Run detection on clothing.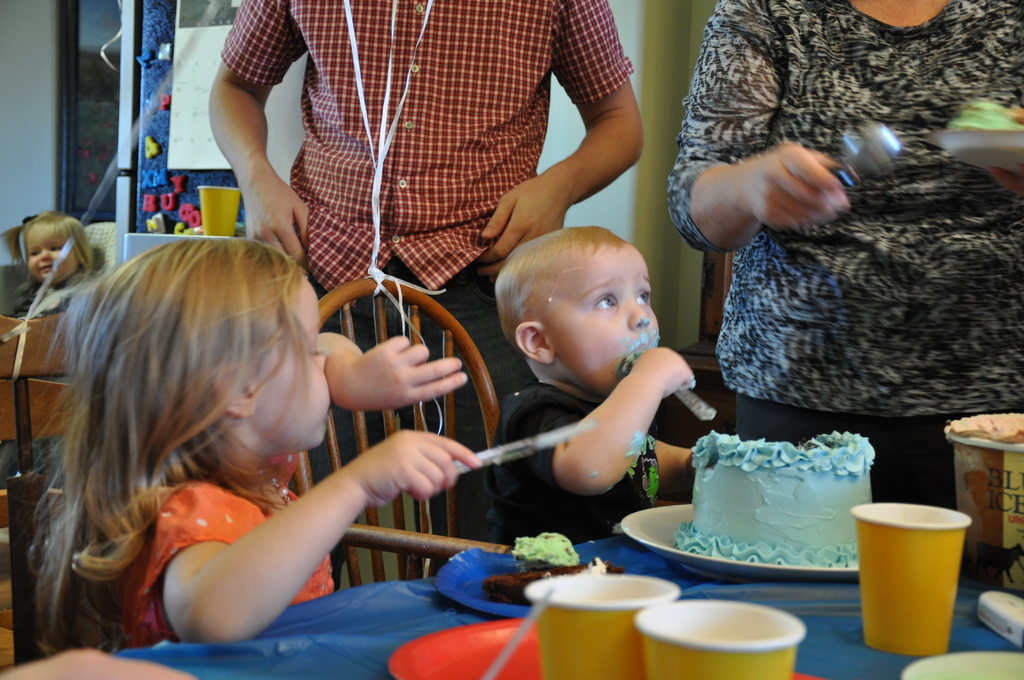
Result: {"x1": 481, "y1": 378, "x2": 655, "y2": 545}.
